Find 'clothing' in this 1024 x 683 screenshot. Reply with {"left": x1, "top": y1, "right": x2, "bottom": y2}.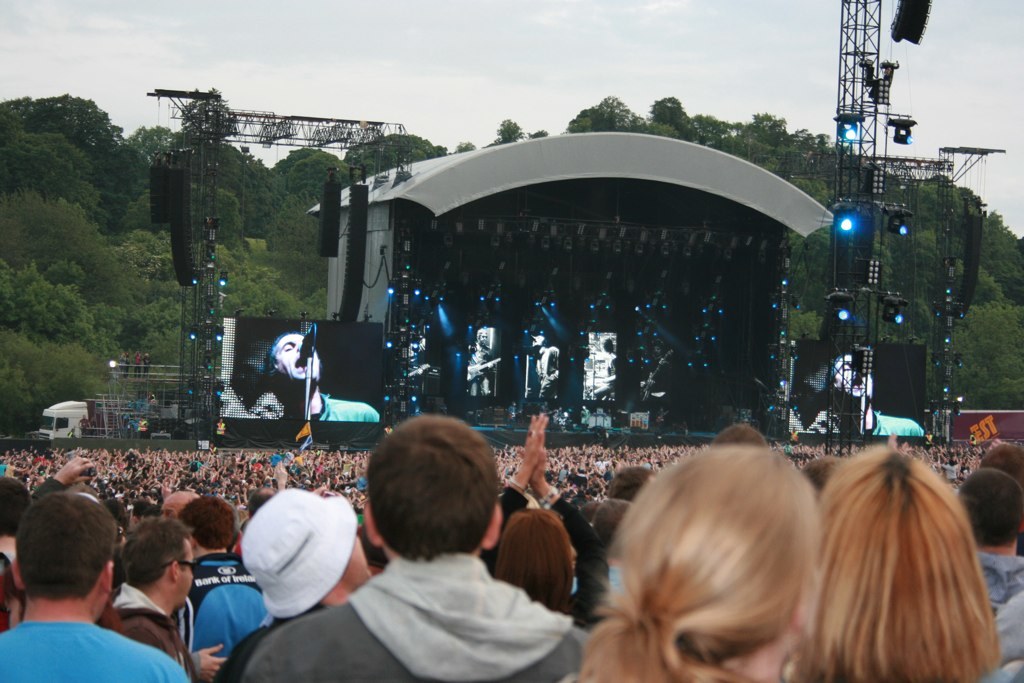
{"left": 238, "top": 557, "right": 593, "bottom": 682}.
